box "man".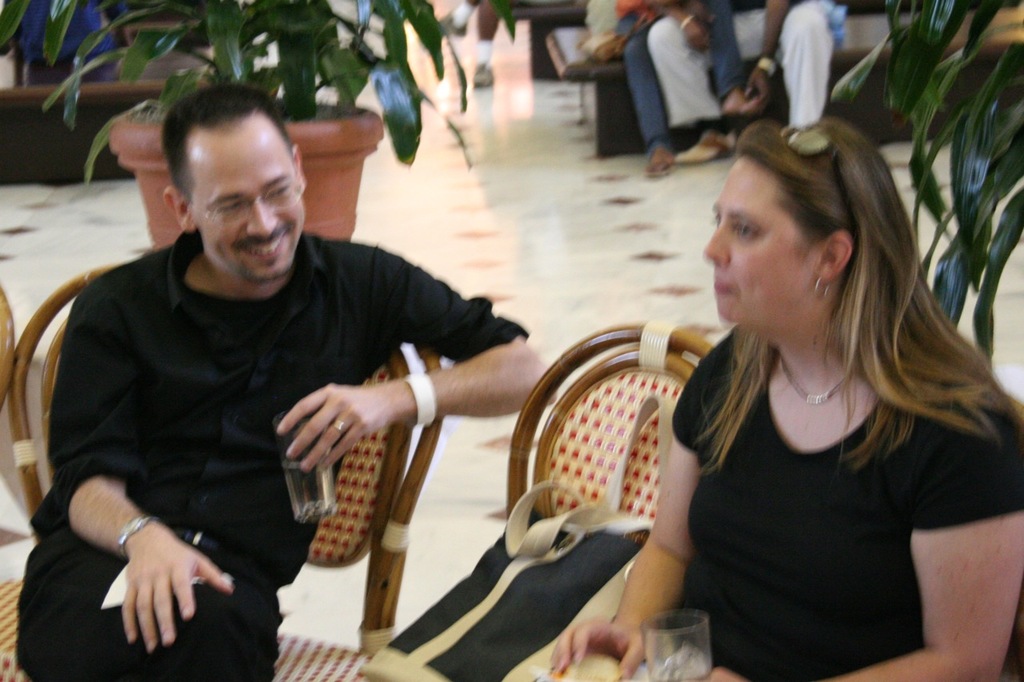
pyautogui.locateOnScreen(644, 0, 843, 159).
